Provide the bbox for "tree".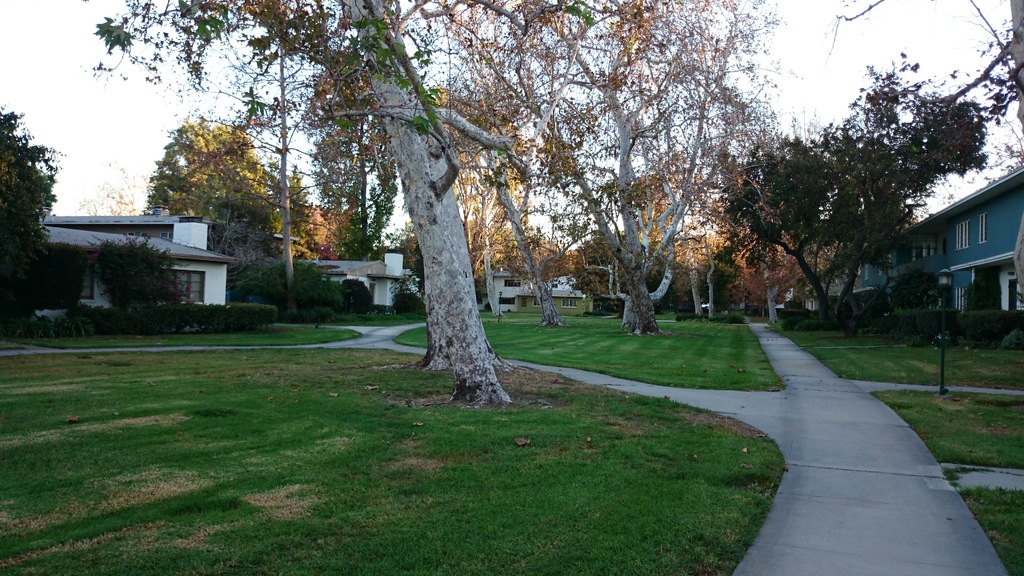
[464,0,767,338].
